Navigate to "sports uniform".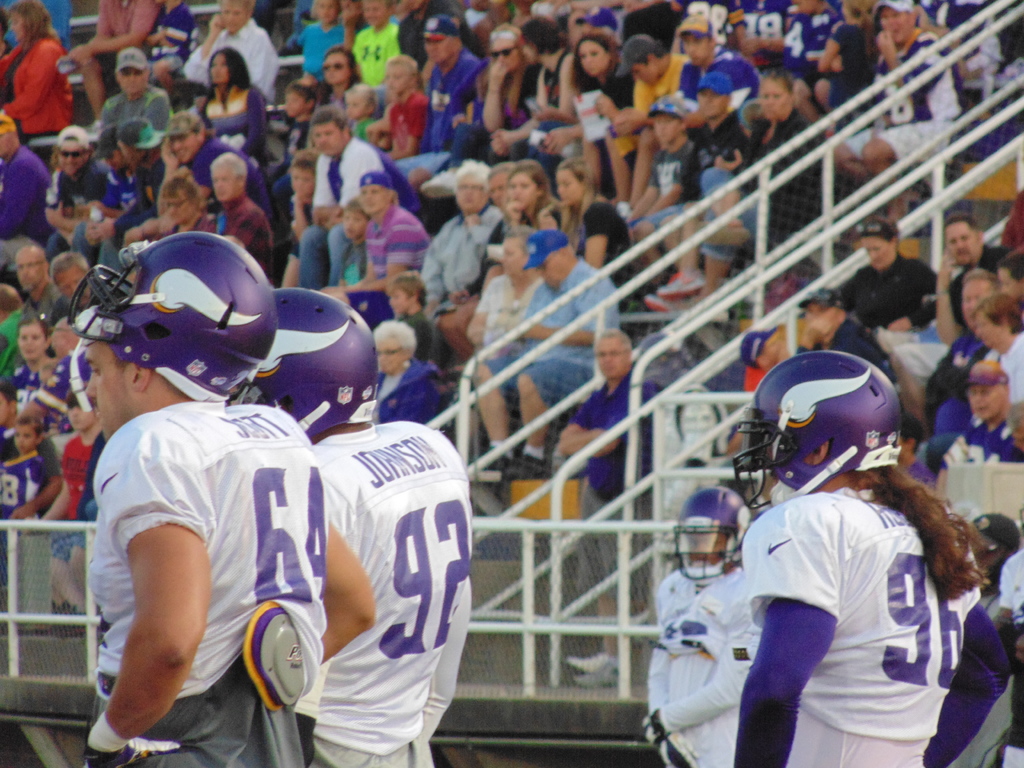
Navigation target: 84/214/342/762.
